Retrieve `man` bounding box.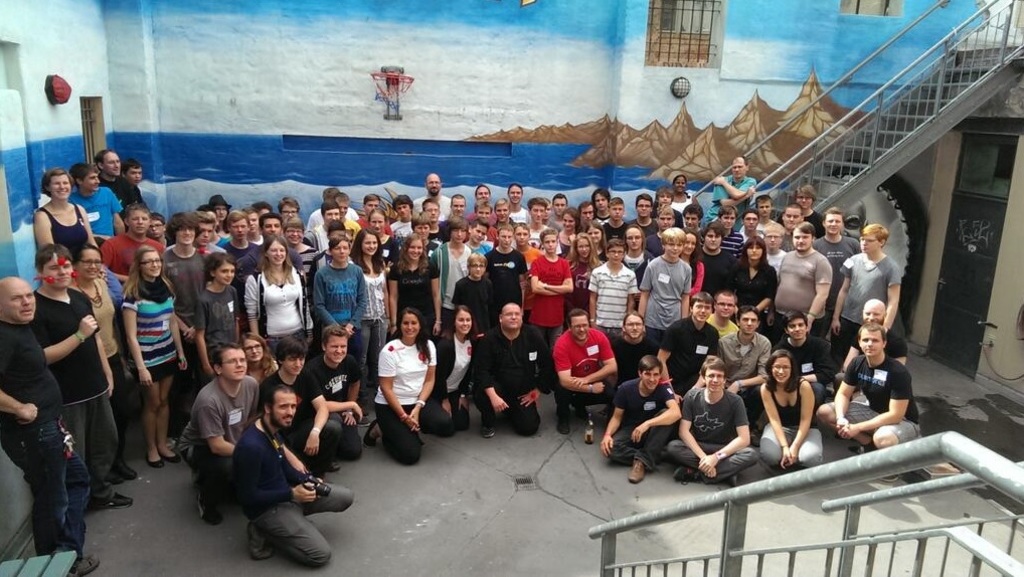
Bounding box: detection(157, 209, 208, 407).
